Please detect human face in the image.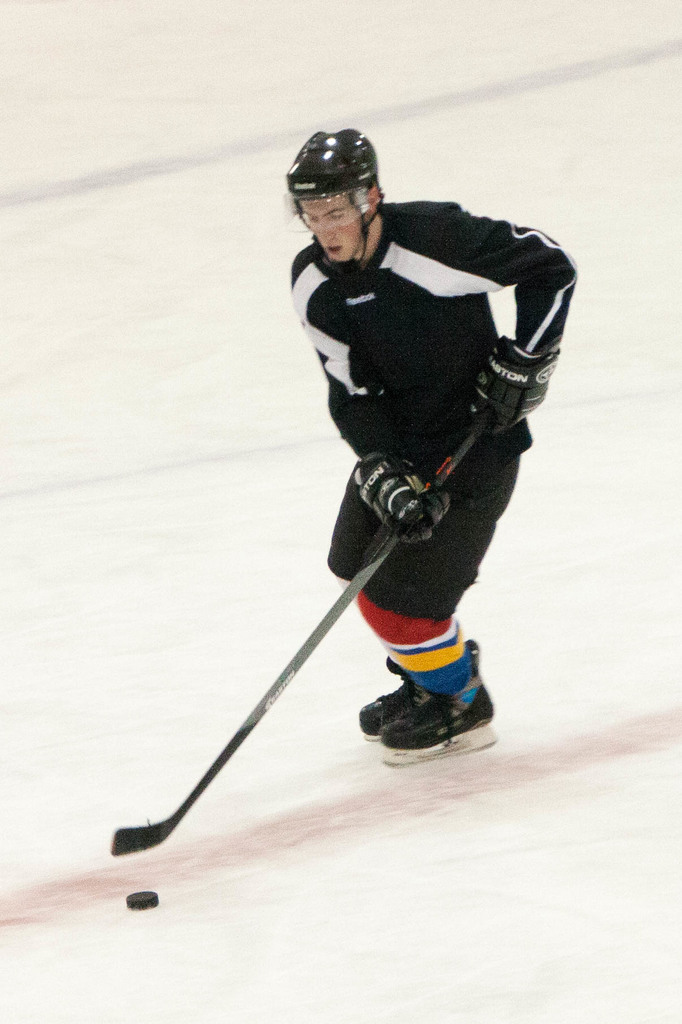
305:202:365:262.
